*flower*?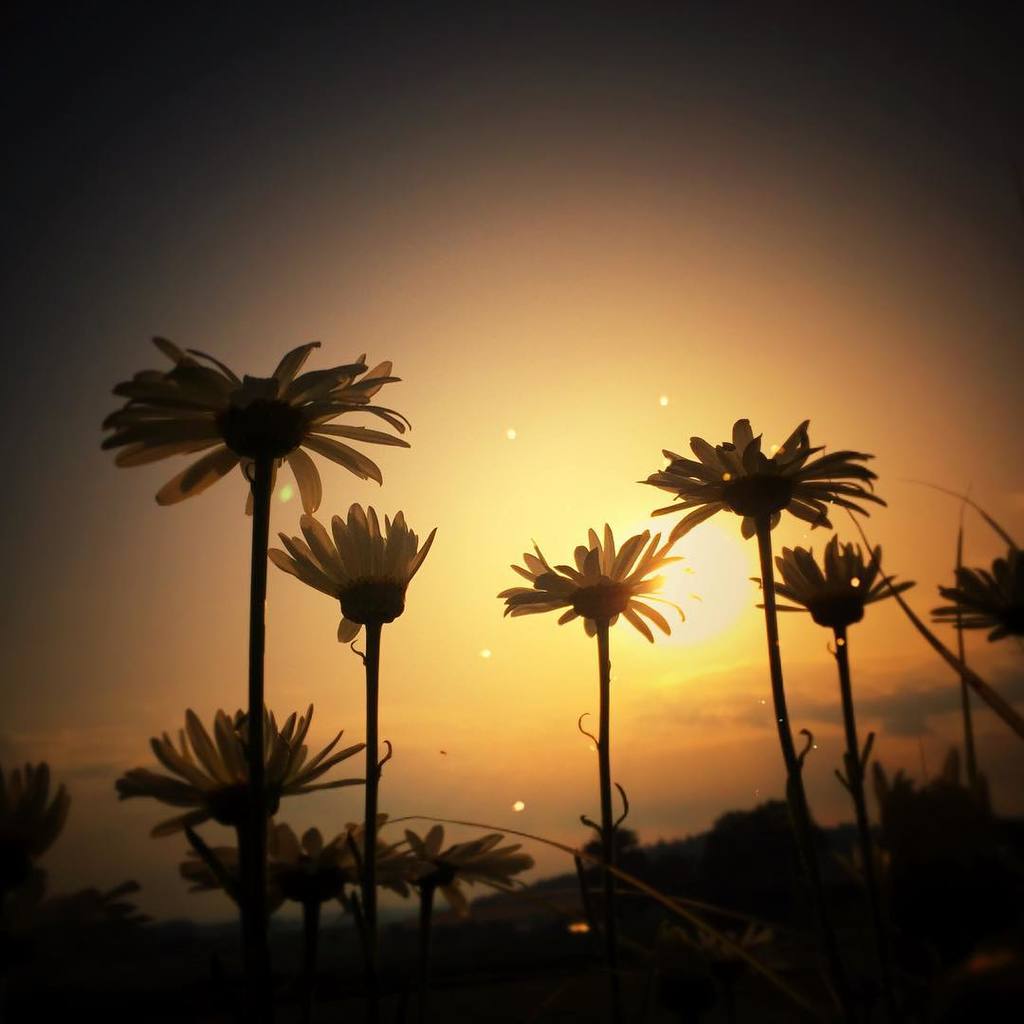
box(351, 820, 533, 923)
